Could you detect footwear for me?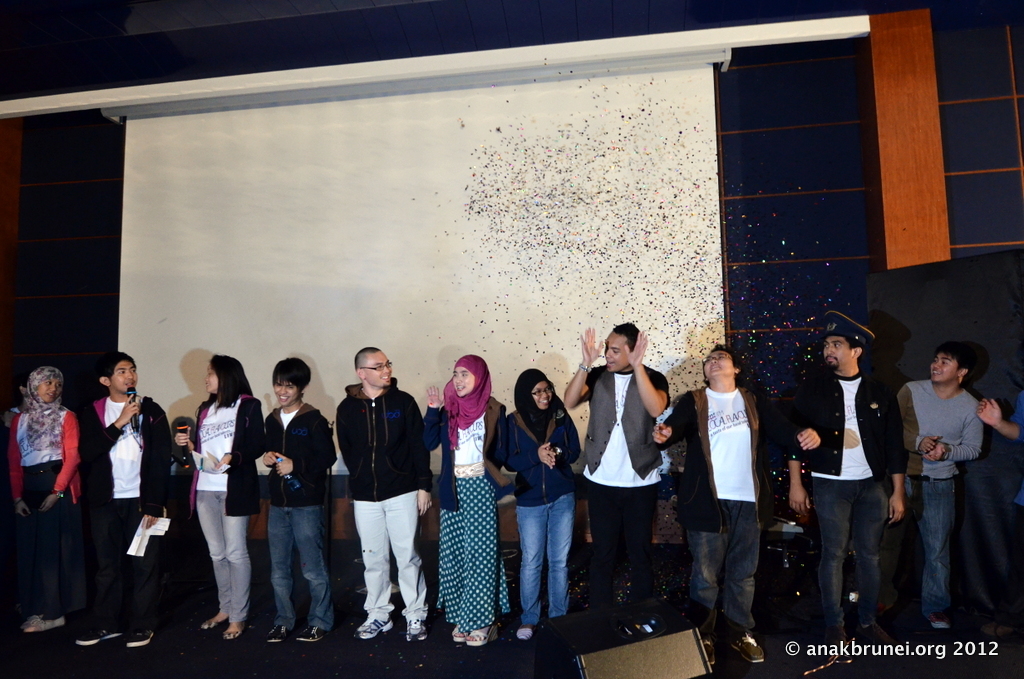
Detection result: x1=729 y1=625 x2=766 y2=664.
